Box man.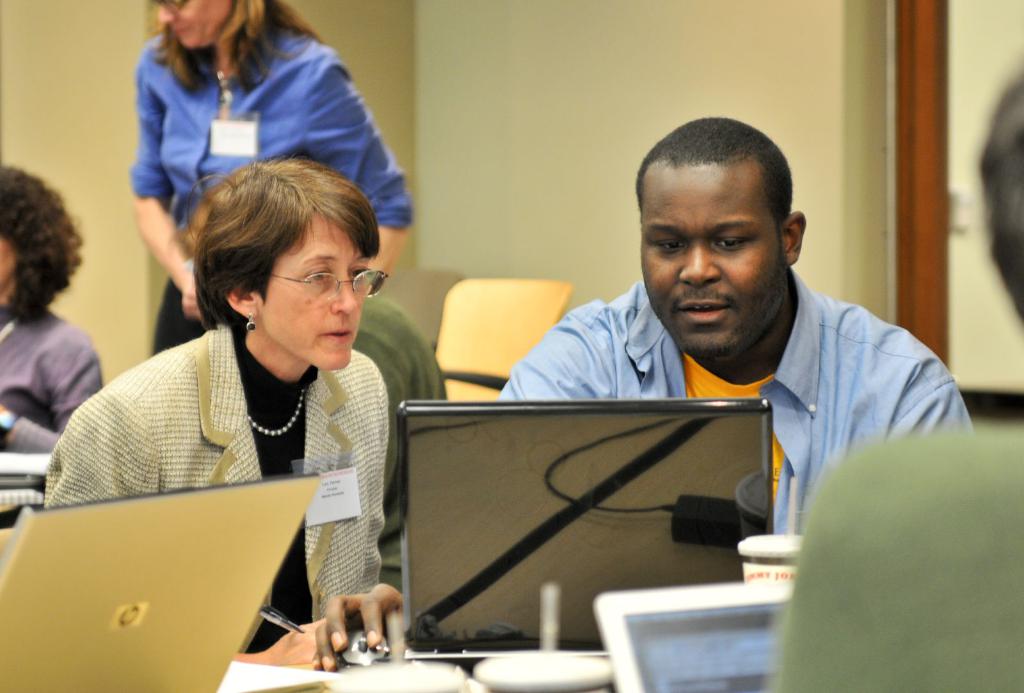
Rect(327, 105, 947, 649).
